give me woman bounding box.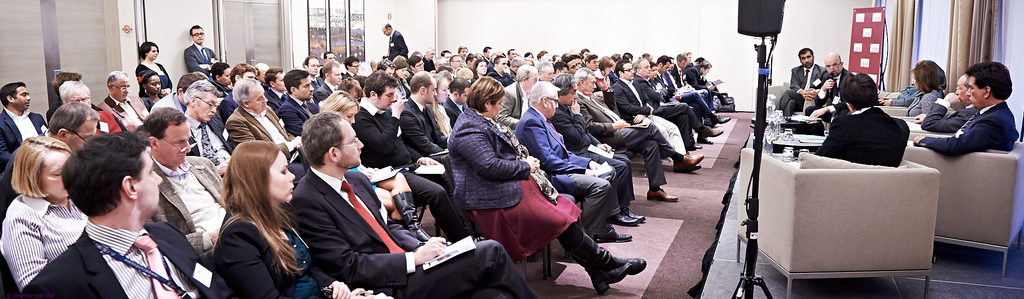
x1=317 y1=86 x2=359 y2=128.
